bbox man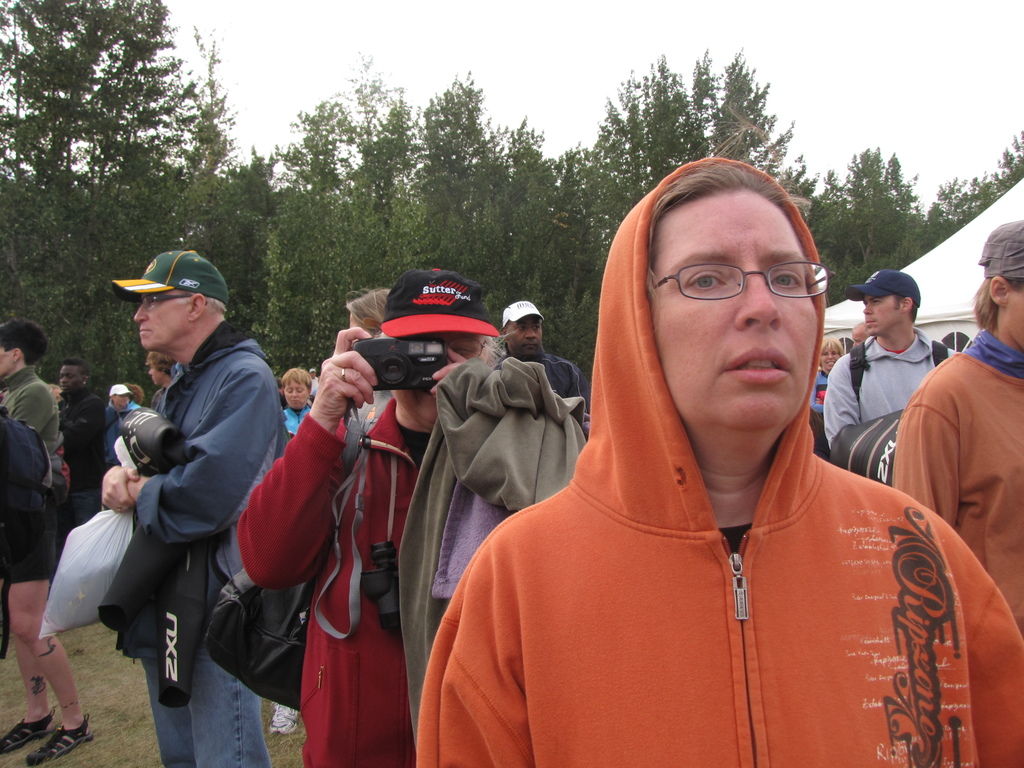
select_region(75, 246, 280, 736)
